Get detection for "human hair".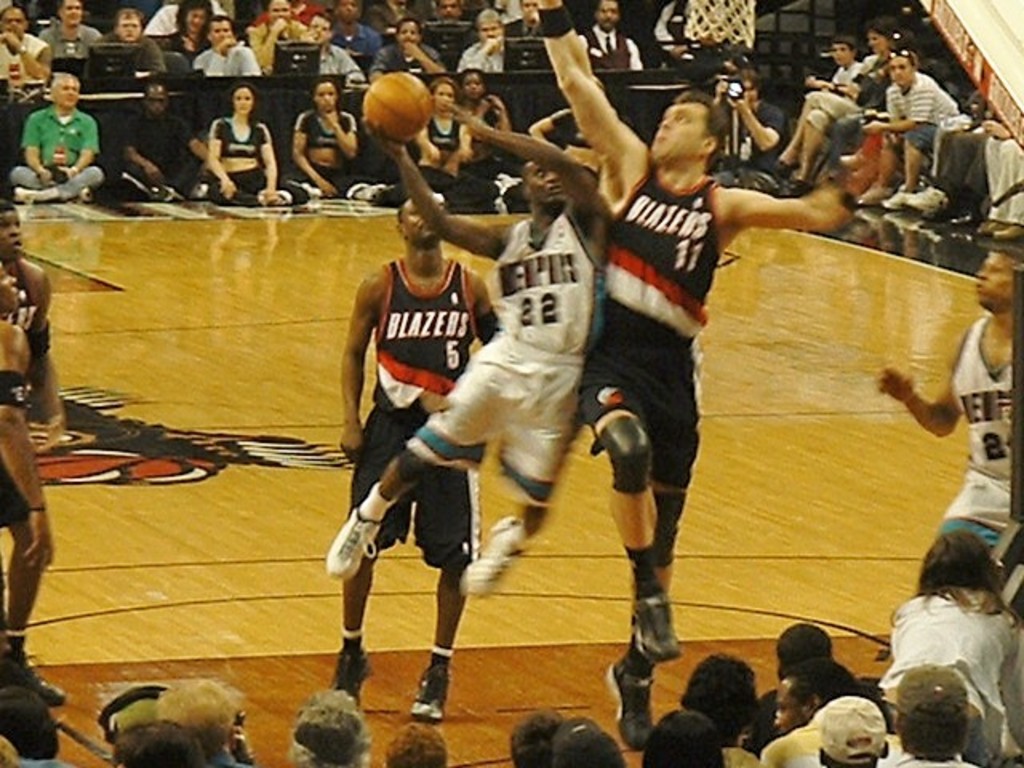
Detection: (left=554, top=718, right=629, bottom=766).
